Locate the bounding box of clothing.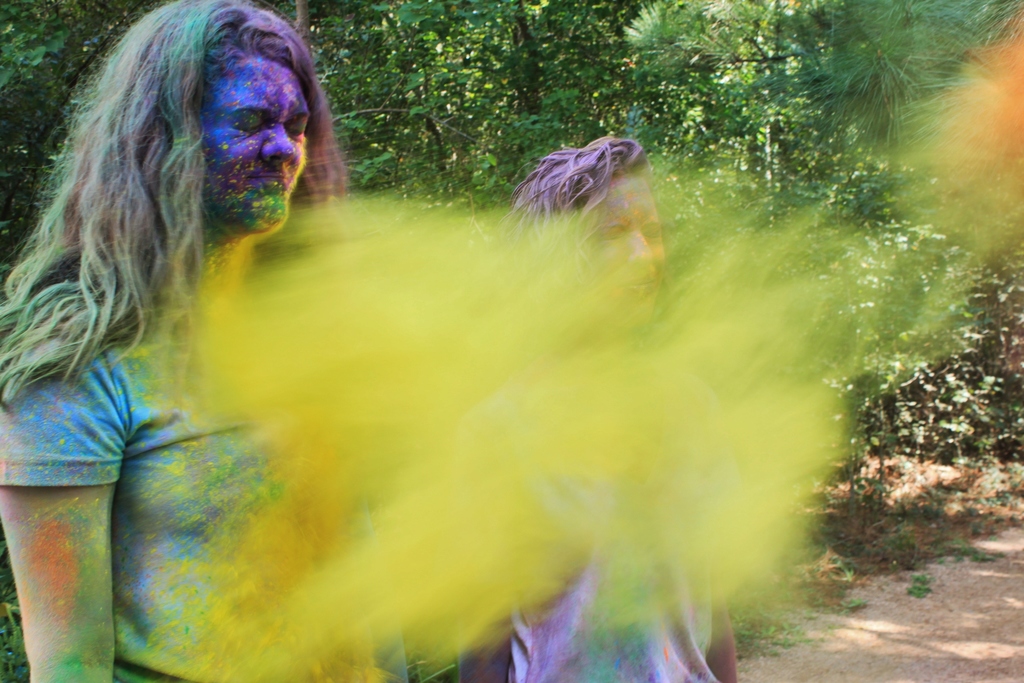
Bounding box: region(467, 388, 739, 682).
